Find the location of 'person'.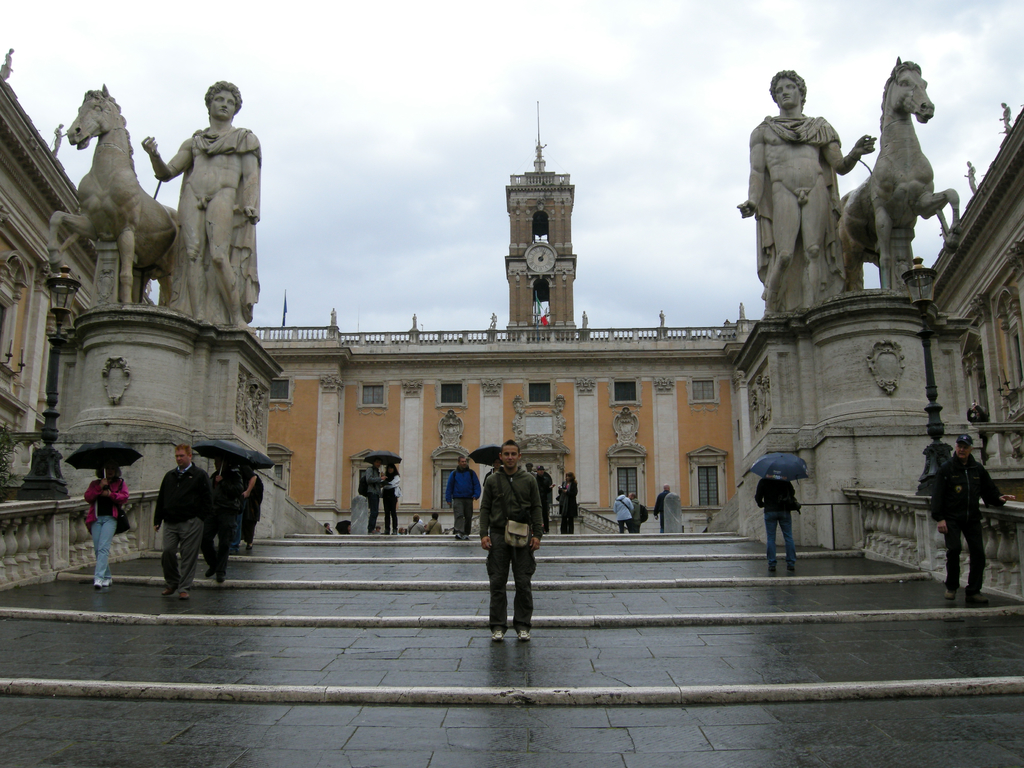
Location: x1=991, y1=100, x2=1018, y2=143.
